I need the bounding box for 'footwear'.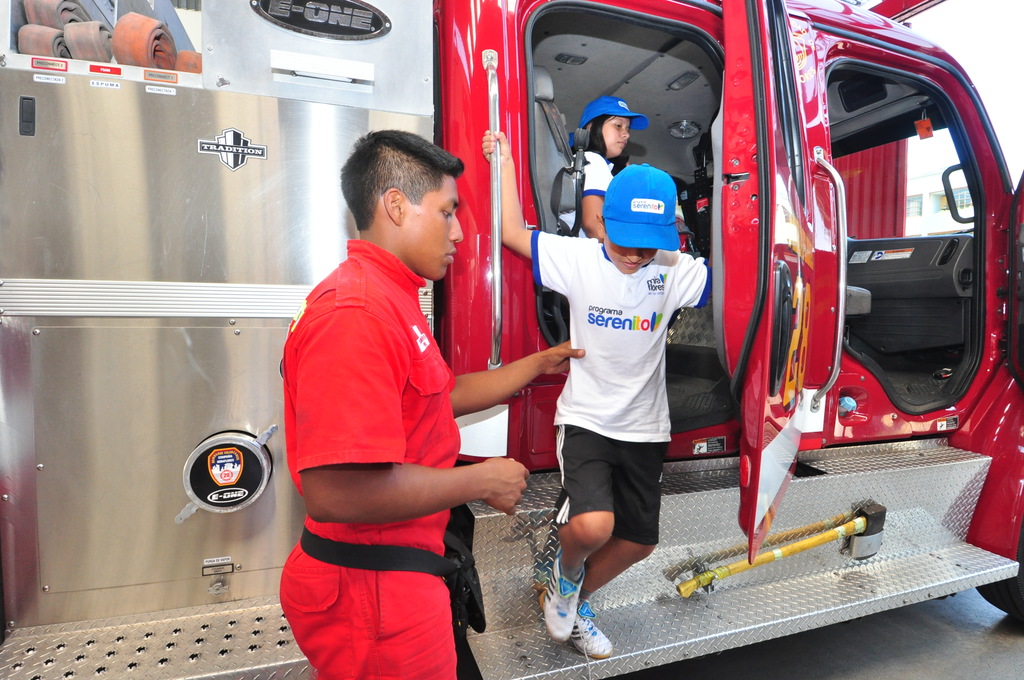
Here it is: detection(543, 569, 616, 658).
